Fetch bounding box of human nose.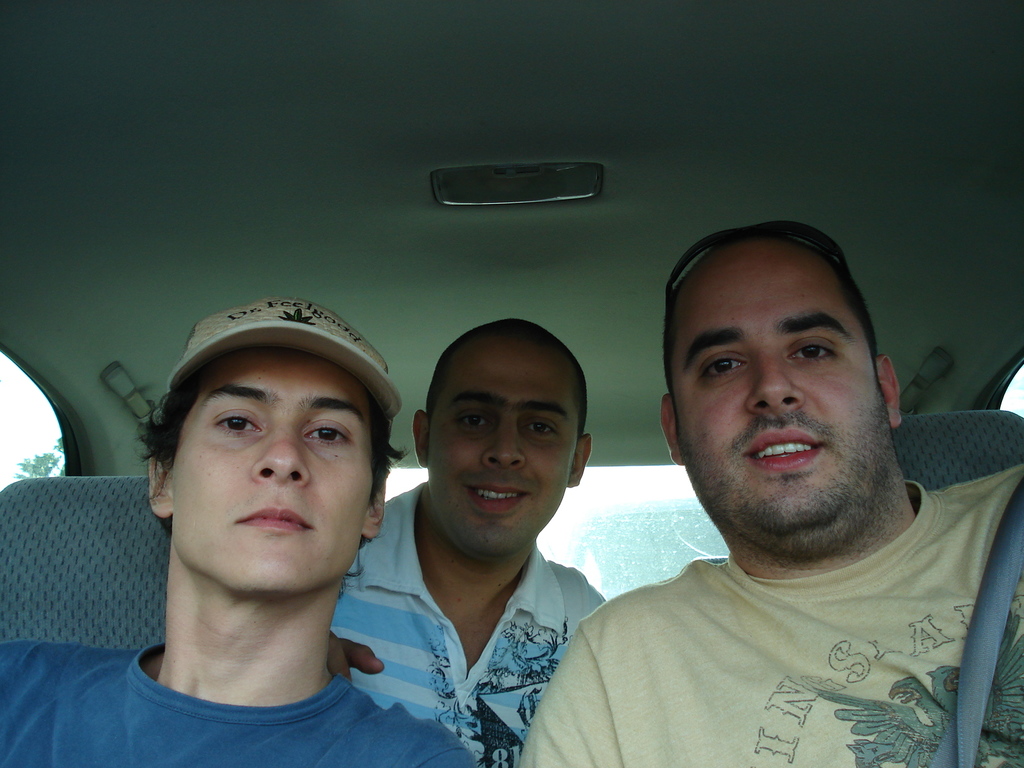
Bbox: left=244, top=424, right=310, bottom=490.
